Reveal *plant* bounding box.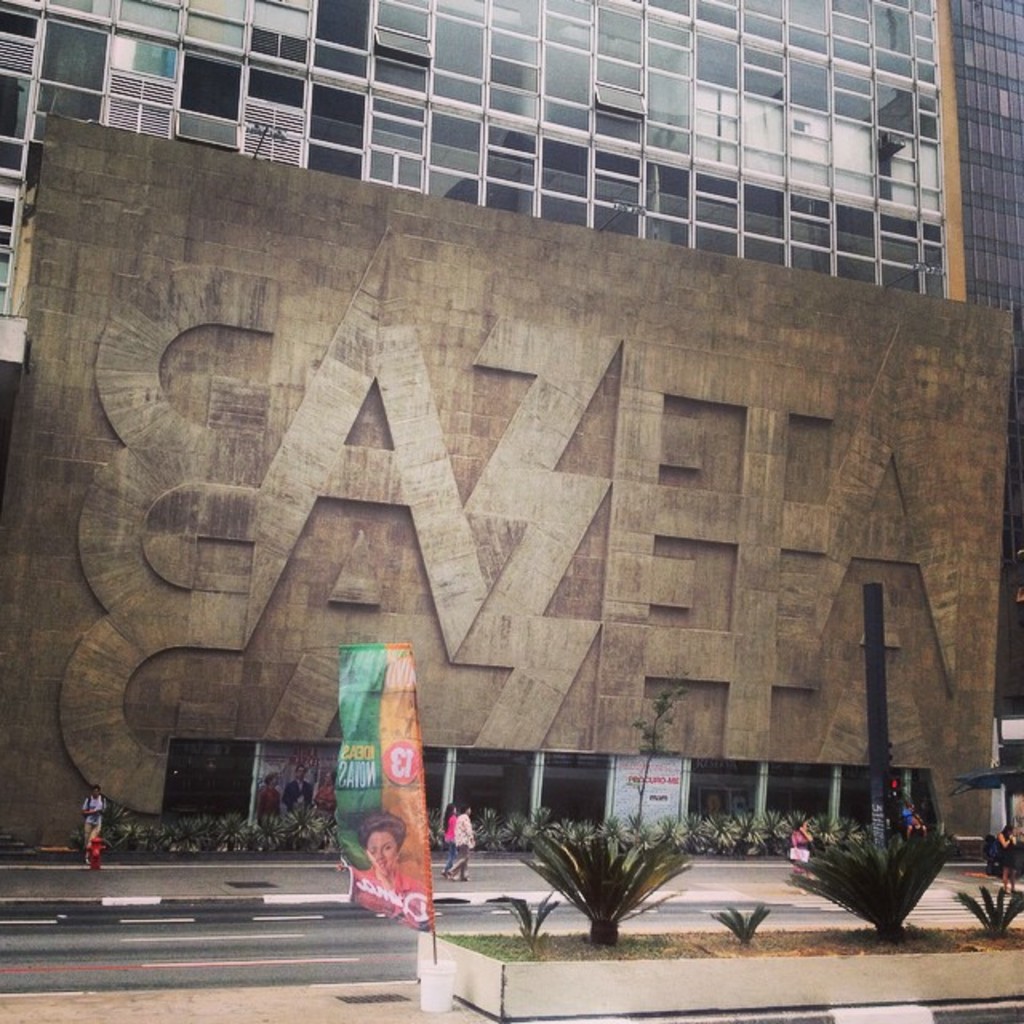
Revealed: {"left": 627, "top": 685, "right": 682, "bottom": 827}.
